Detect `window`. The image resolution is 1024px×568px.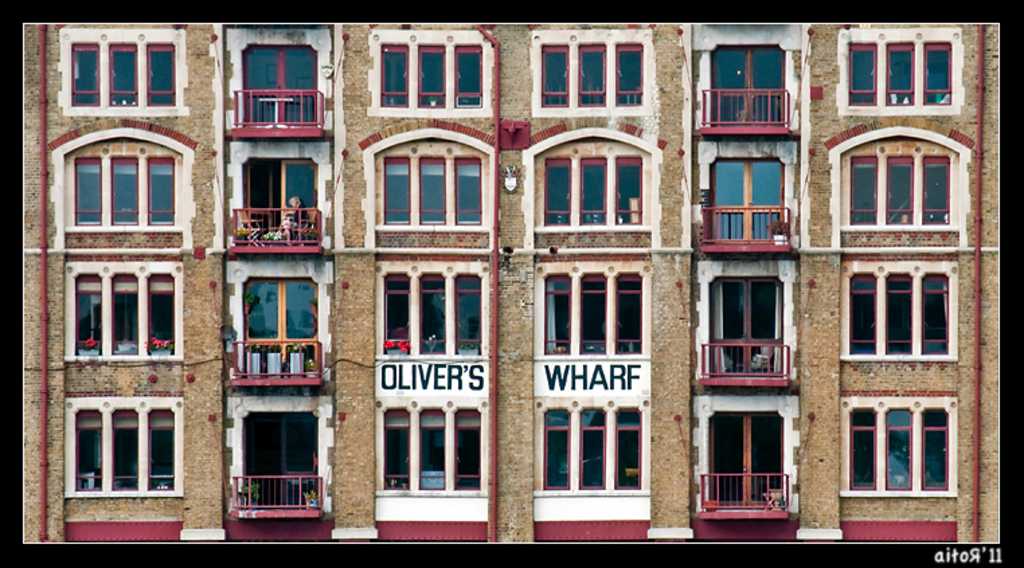
[531, 395, 649, 498].
